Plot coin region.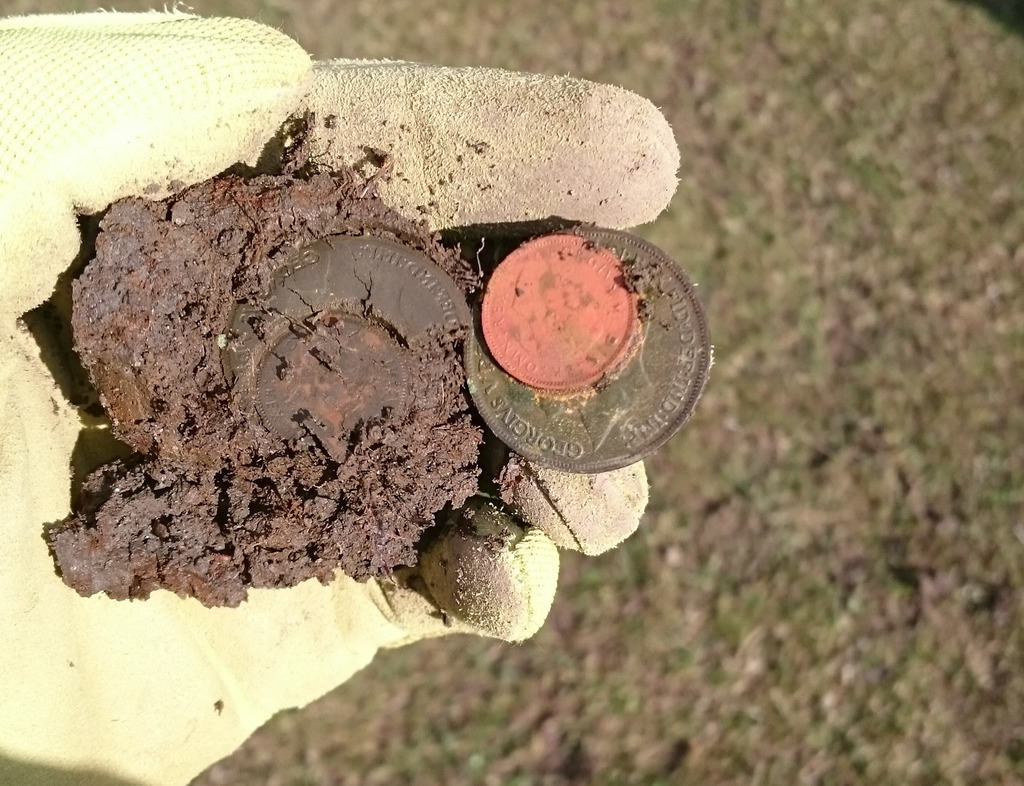
Plotted at 461/218/714/471.
